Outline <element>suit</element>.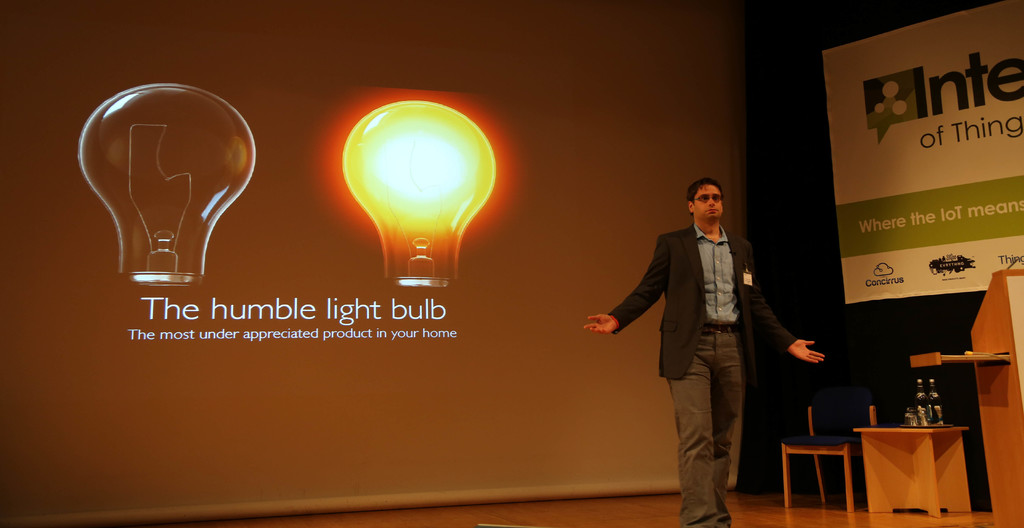
Outline: Rect(600, 218, 758, 502).
